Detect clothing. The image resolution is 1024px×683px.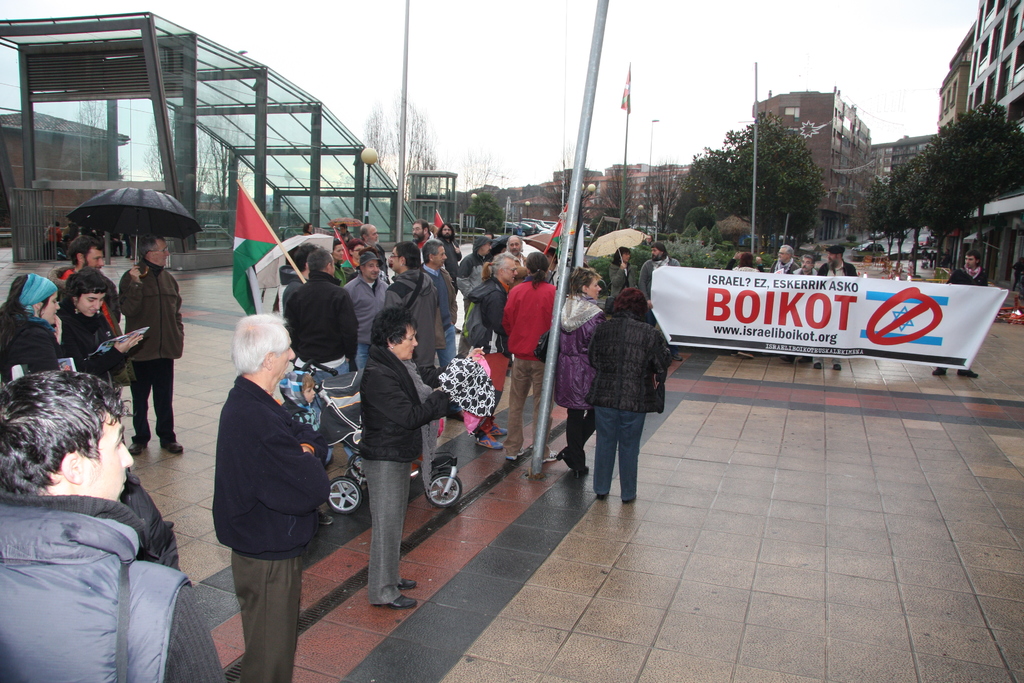
(584,303,678,504).
